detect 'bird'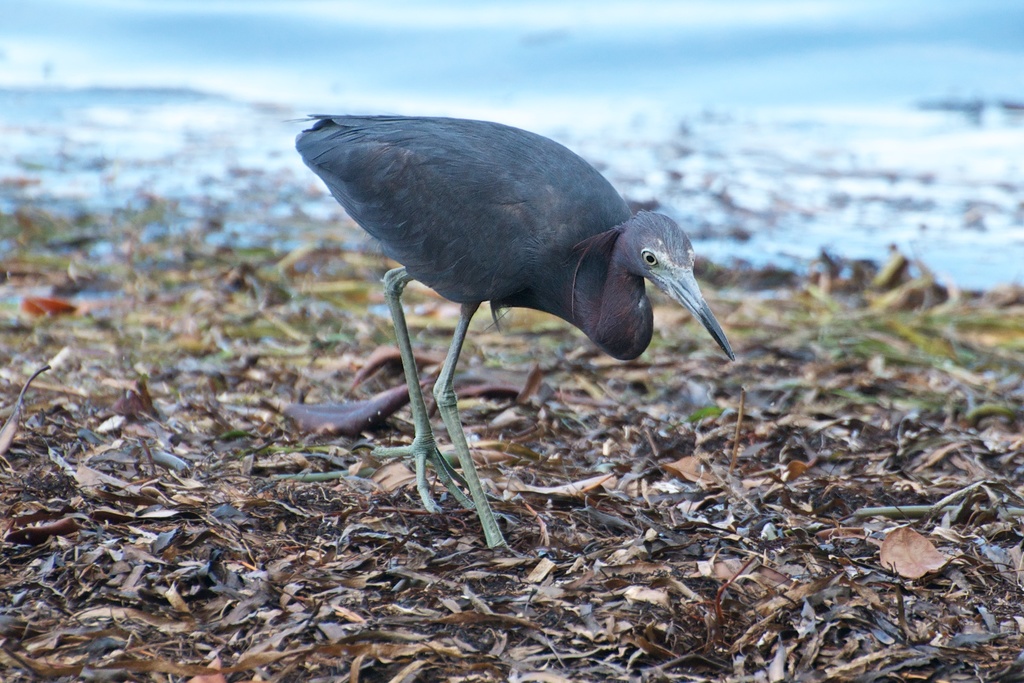
bbox=(273, 123, 727, 479)
